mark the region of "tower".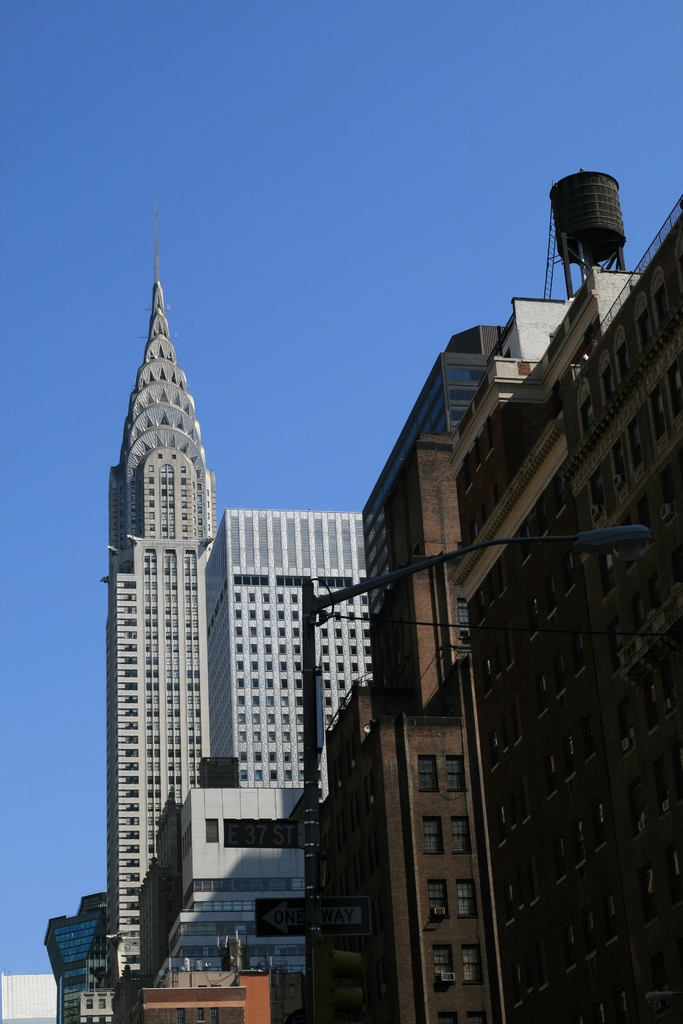
Region: detection(204, 503, 381, 785).
